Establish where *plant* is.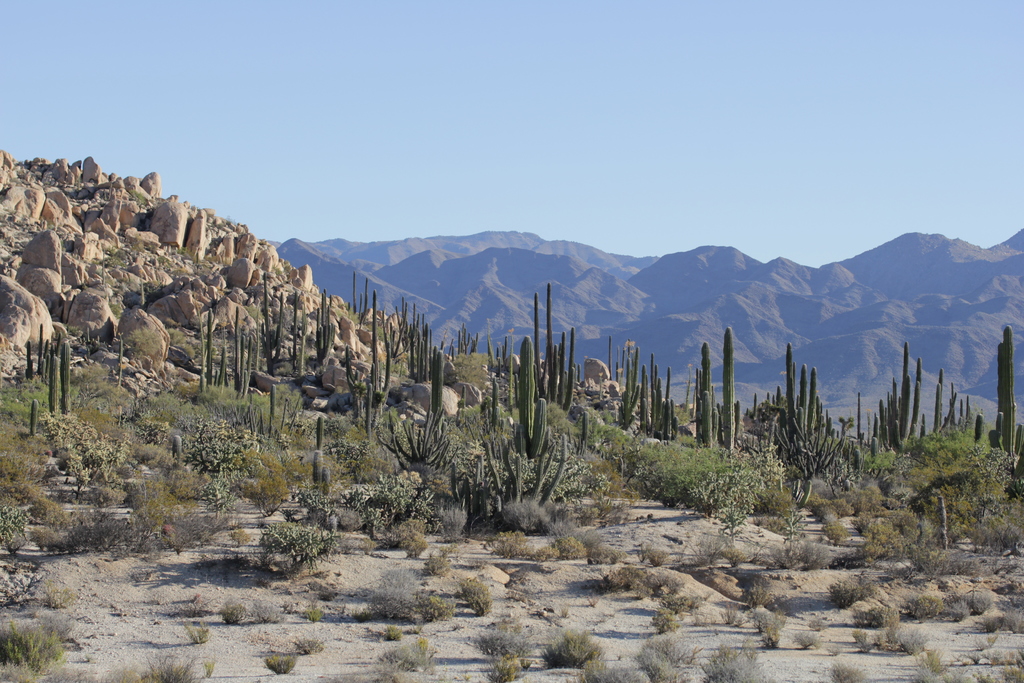
Established at [650, 607, 680, 633].
